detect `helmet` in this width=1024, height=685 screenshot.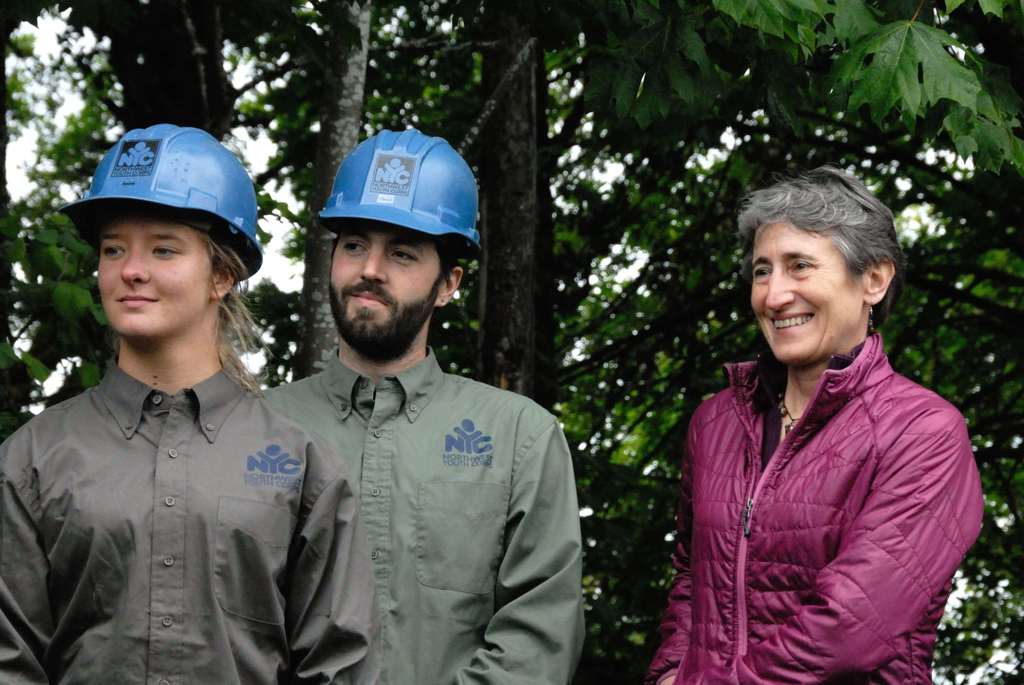
Detection: (x1=312, y1=120, x2=484, y2=262).
